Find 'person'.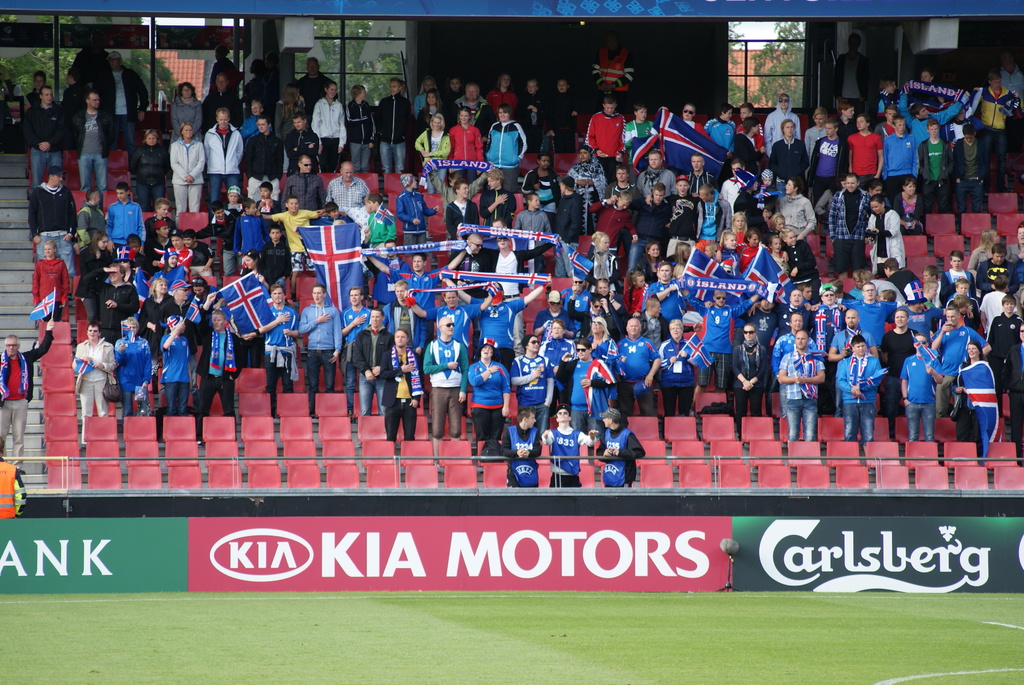
(461, 166, 518, 224).
